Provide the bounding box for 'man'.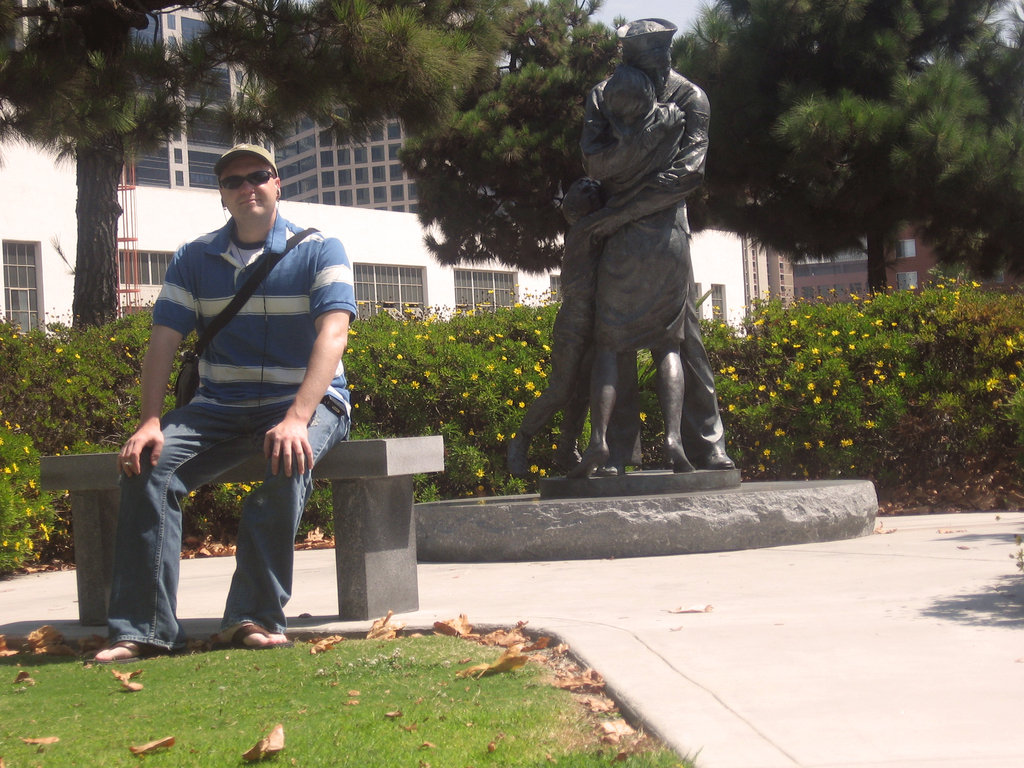
(left=503, top=12, right=744, bottom=483).
